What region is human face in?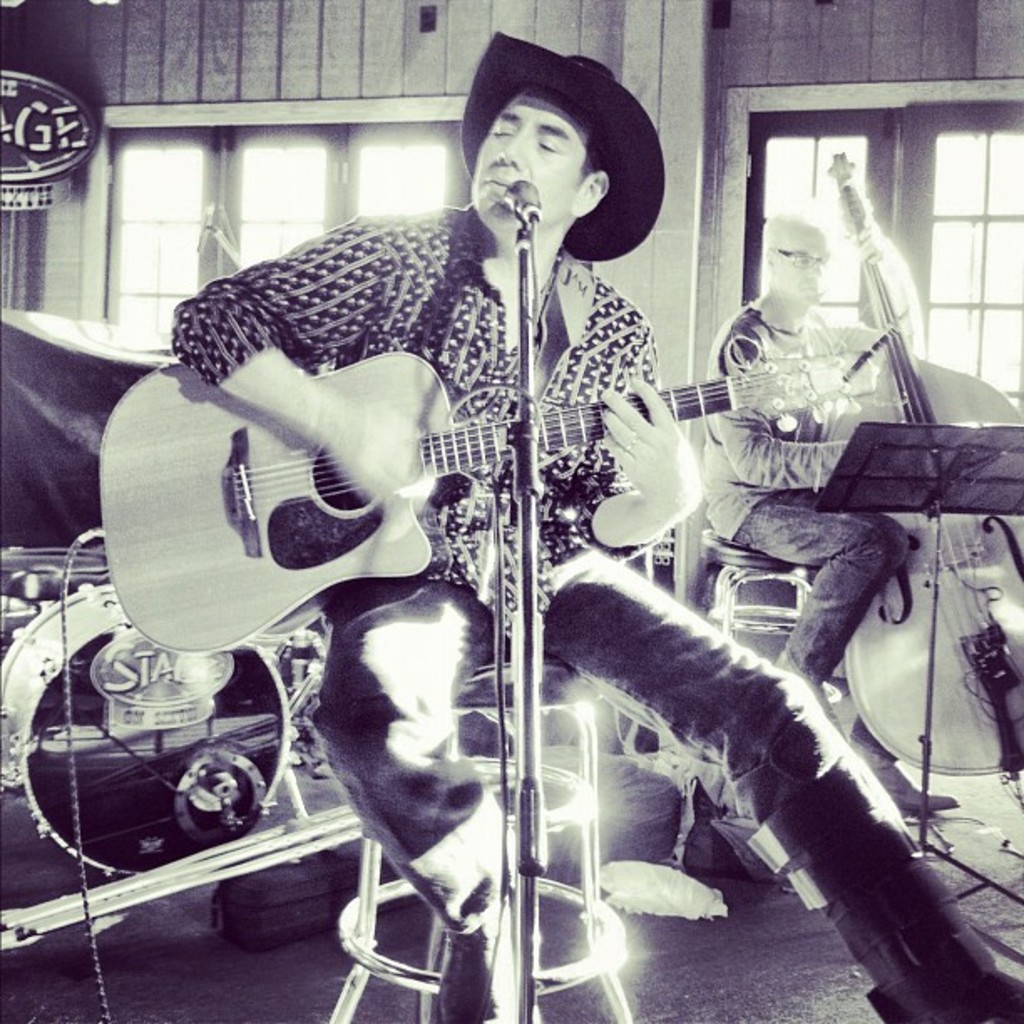
780:223:833:308.
